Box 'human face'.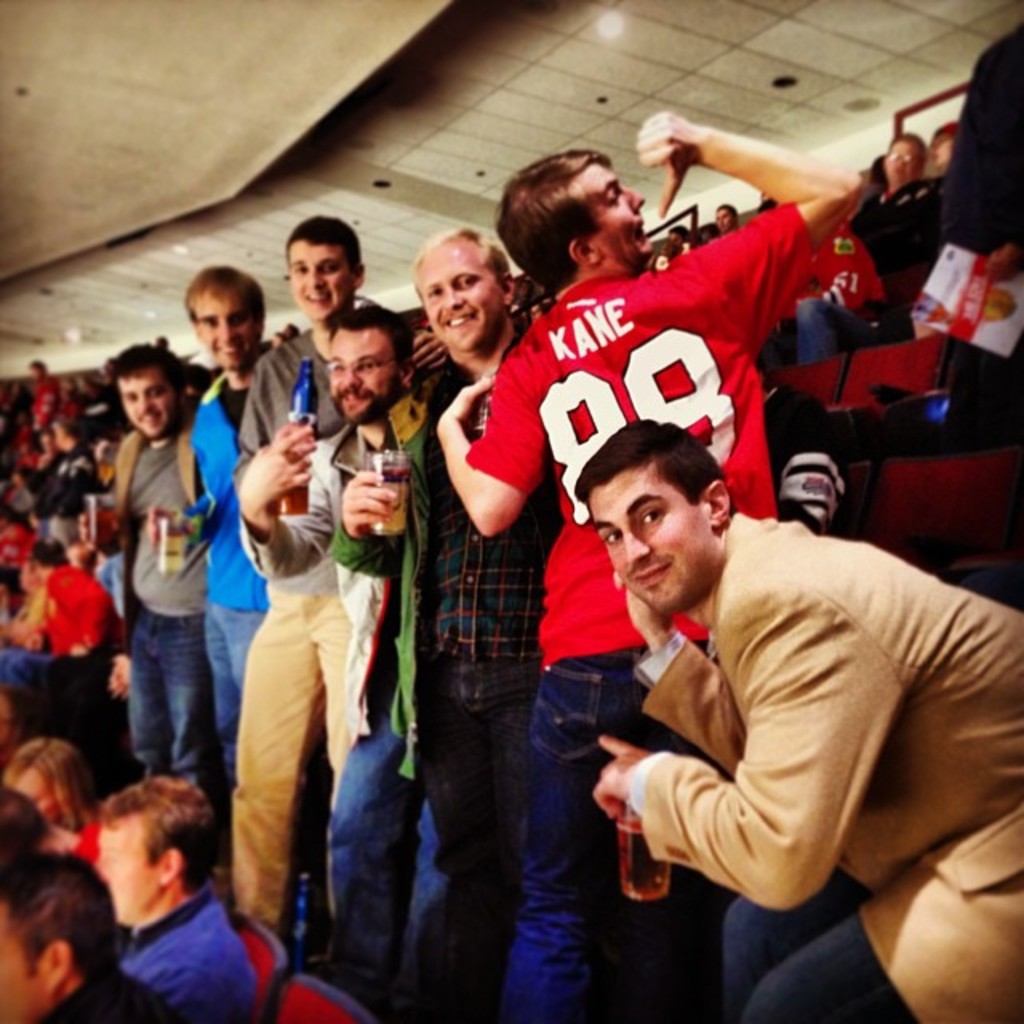
[left=120, top=368, right=179, bottom=440].
